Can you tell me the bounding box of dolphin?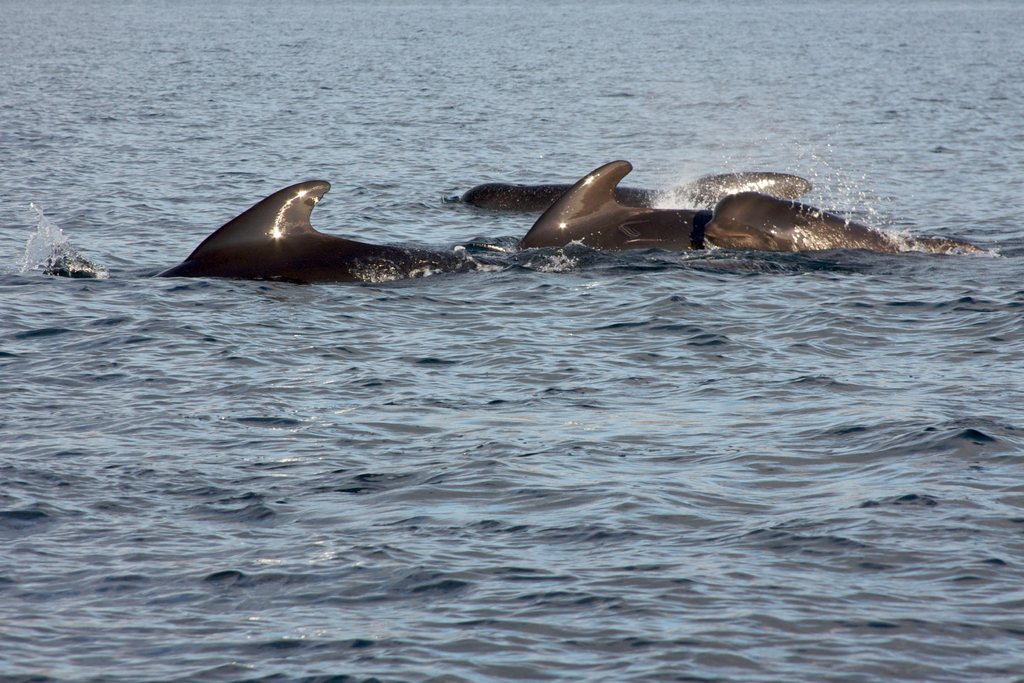
705 193 987 267.
